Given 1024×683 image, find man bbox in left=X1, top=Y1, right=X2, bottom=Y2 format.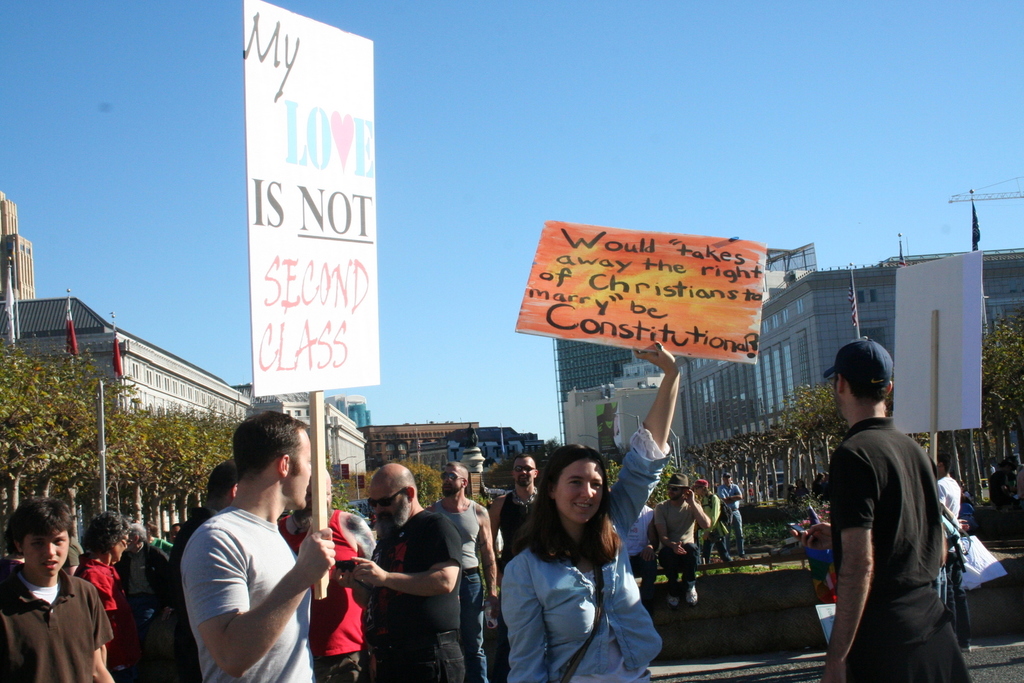
left=933, top=454, right=966, bottom=530.
